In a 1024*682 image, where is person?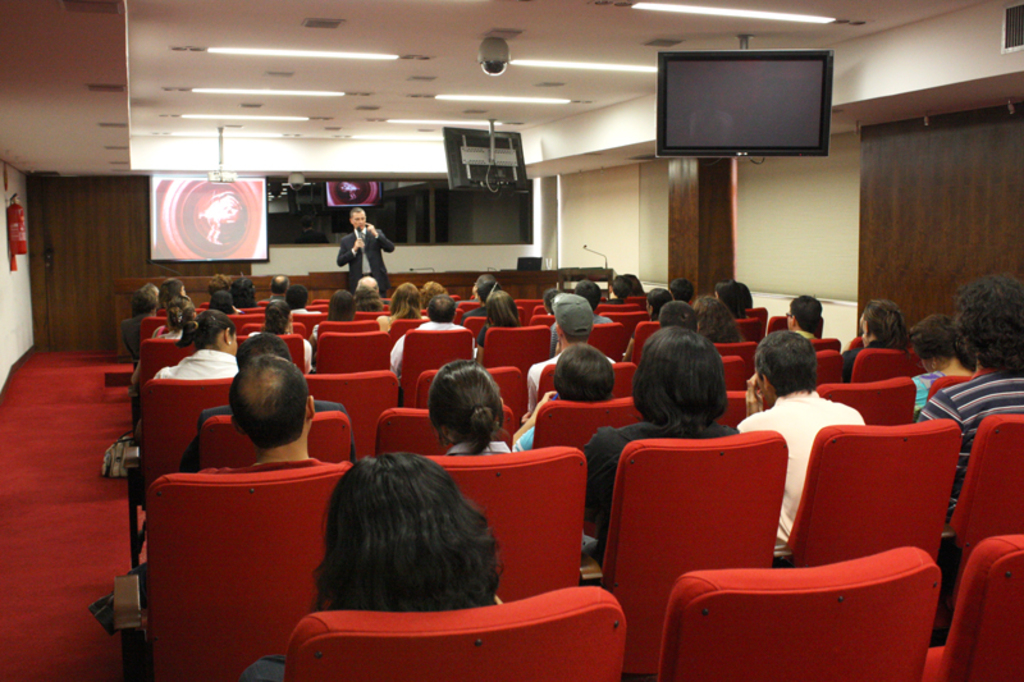
[580, 325, 742, 567].
